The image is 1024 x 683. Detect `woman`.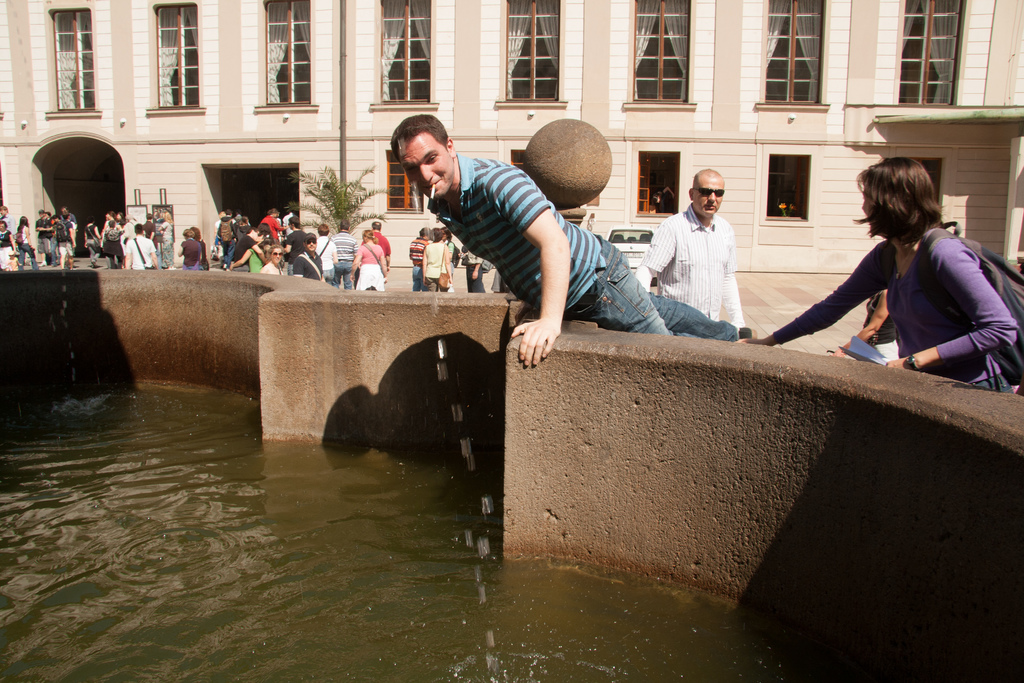
Detection: left=419, top=227, right=454, bottom=292.
